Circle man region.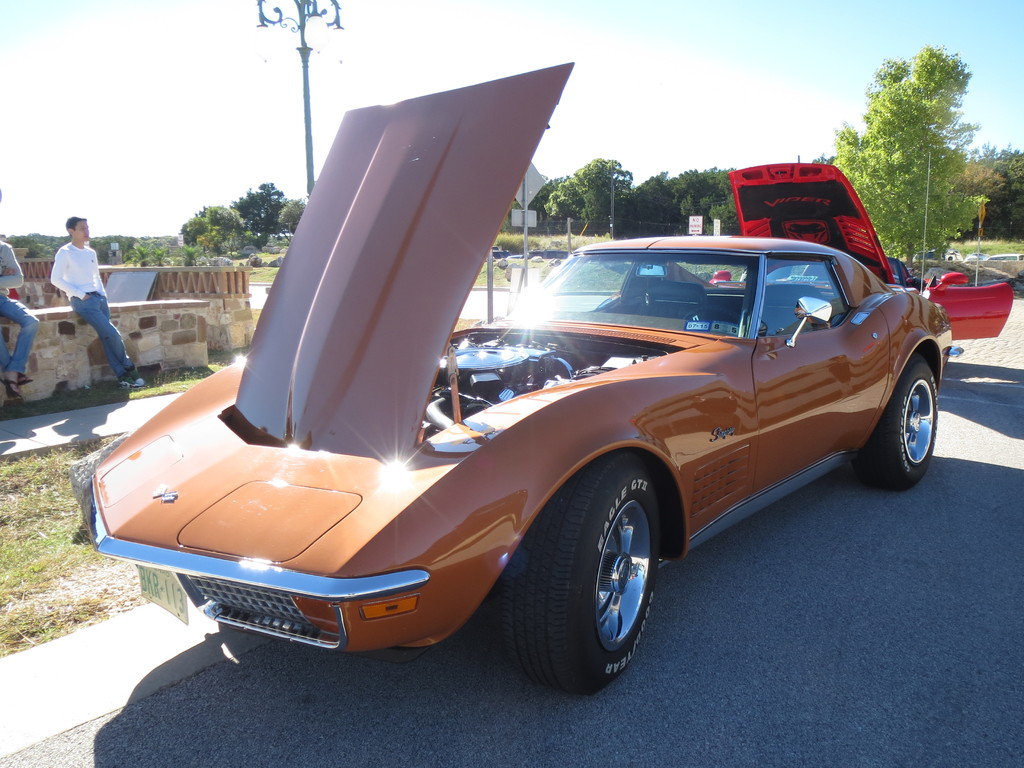
Region: 42 216 130 377.
